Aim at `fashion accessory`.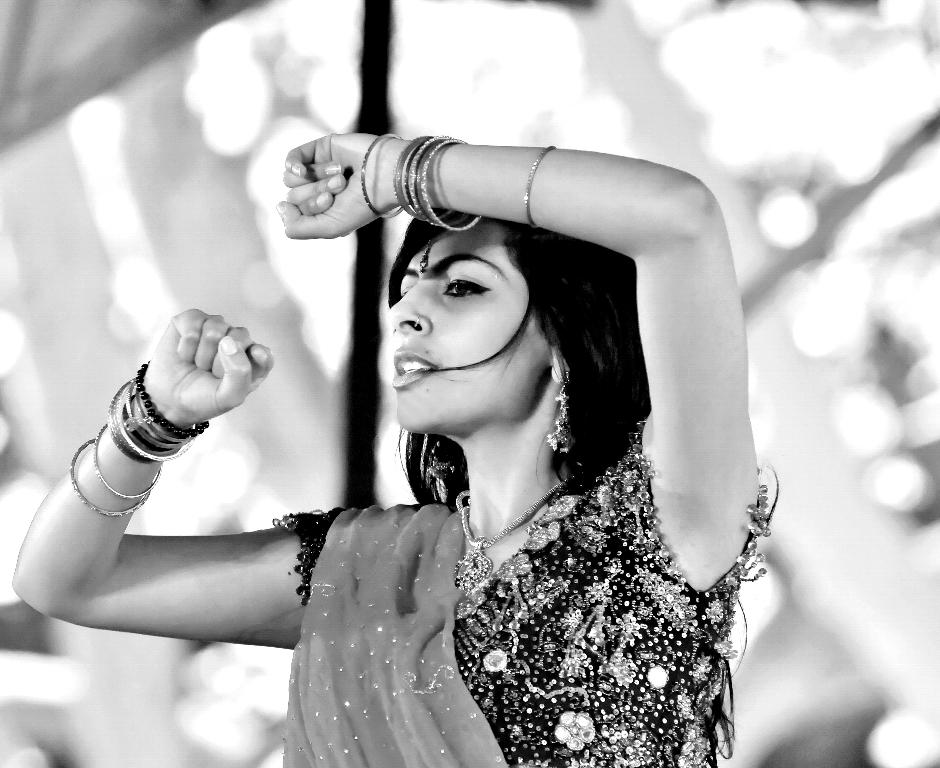
Aimed at box=[454, 478, 578, 598].
